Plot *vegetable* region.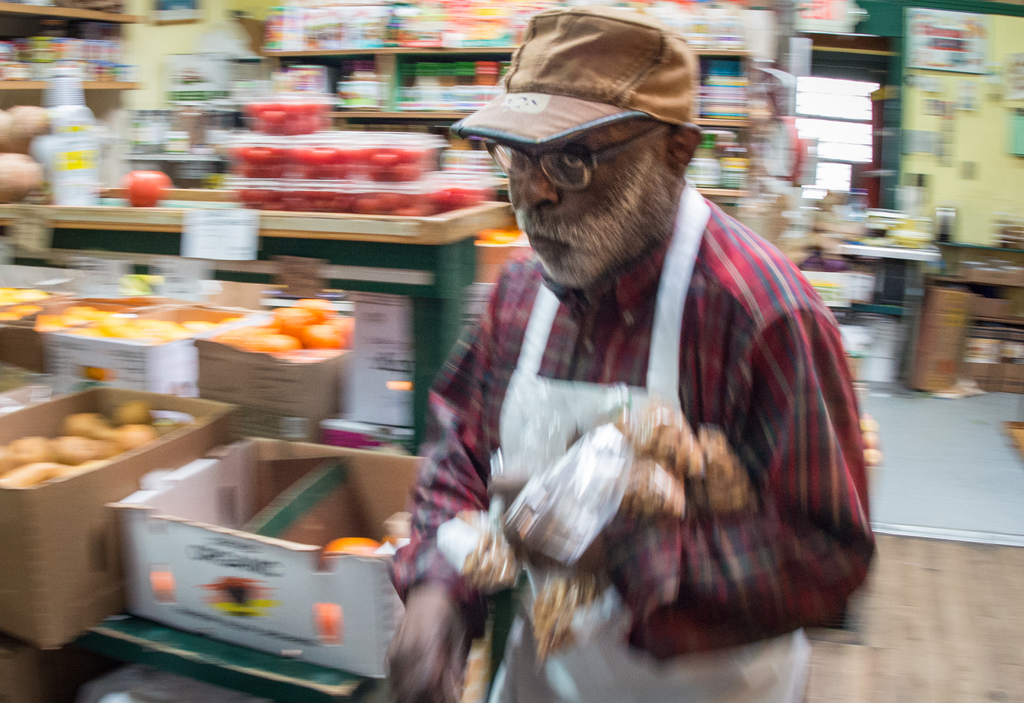
Plotted at x1=118, y1=423, x2=154, y2=448.
